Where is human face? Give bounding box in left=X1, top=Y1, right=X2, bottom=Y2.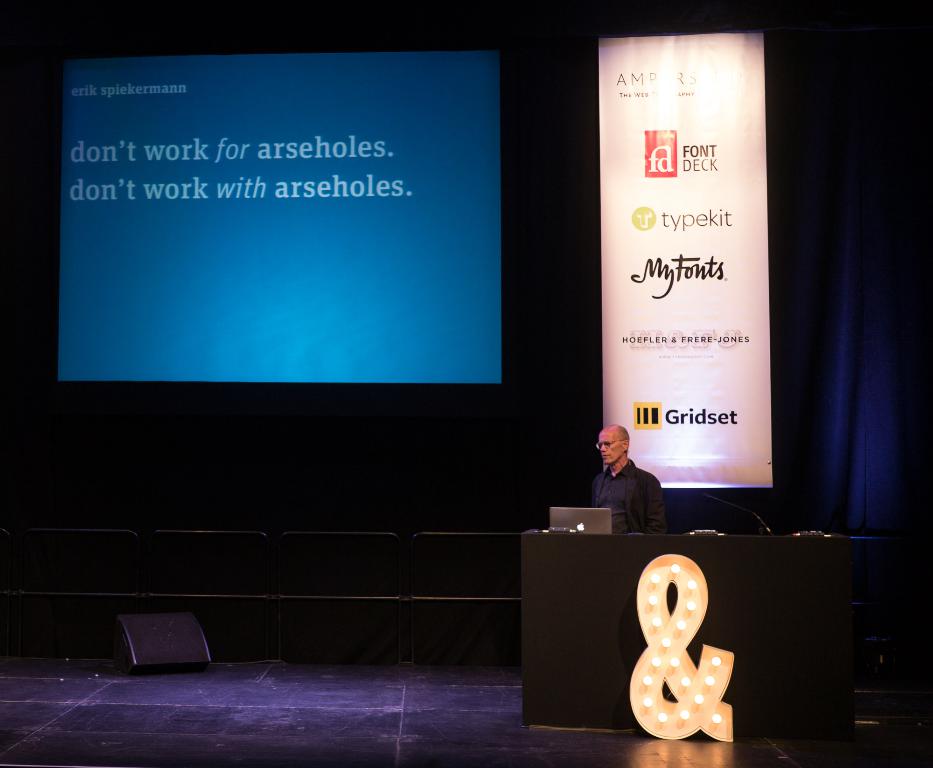
left=599, top=430, right=624, bottom=467.
